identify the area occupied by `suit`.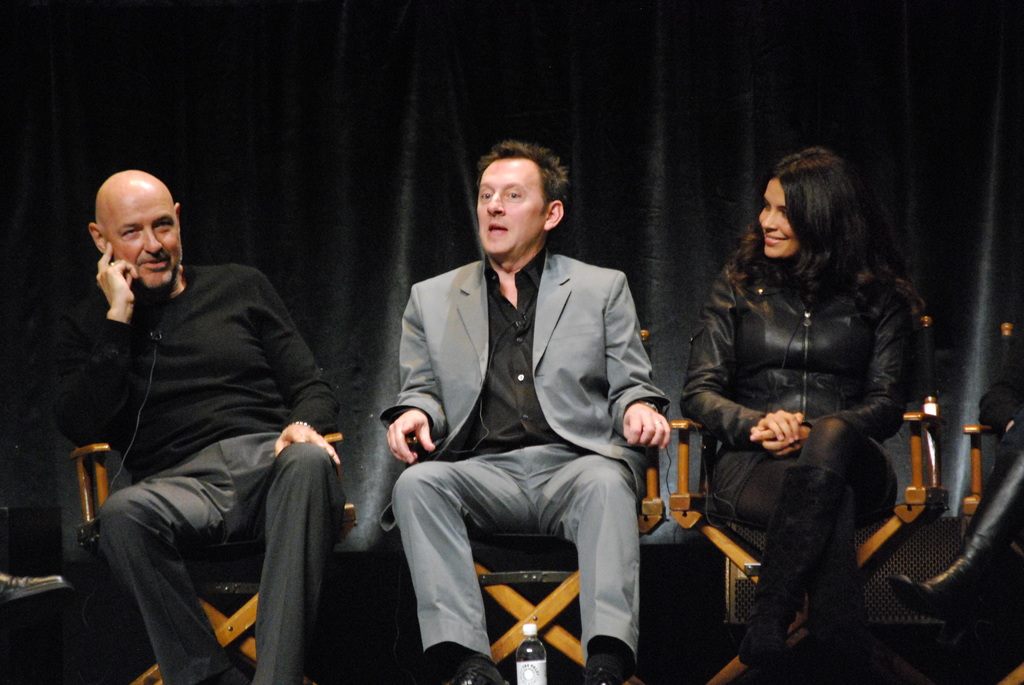
Area: 378:164:665:684.
